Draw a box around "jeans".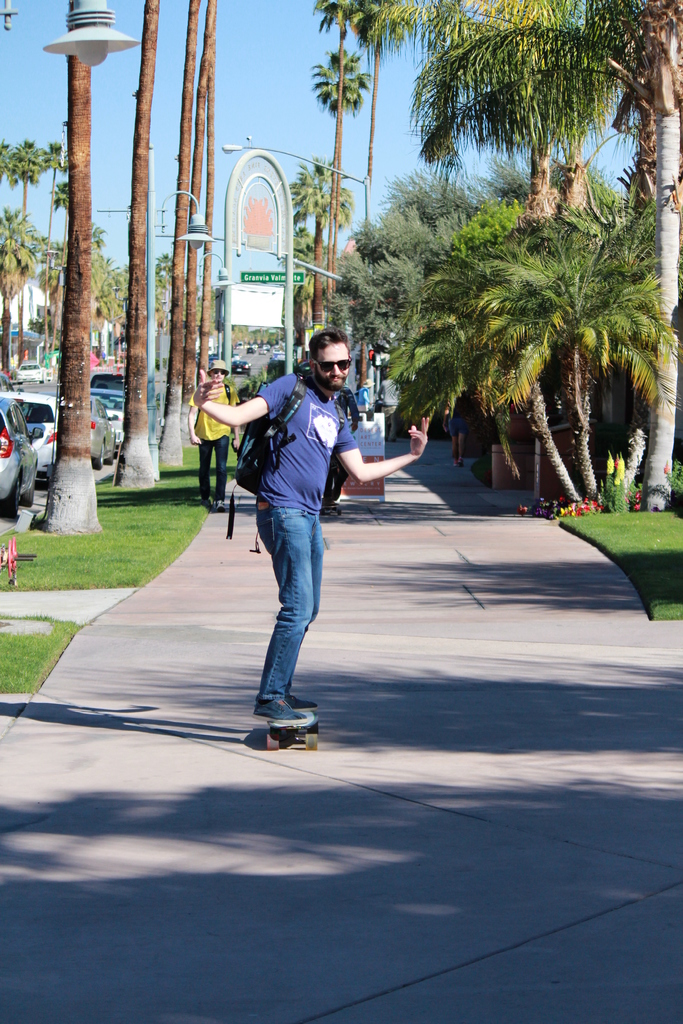
246, 530, 333, 703.
